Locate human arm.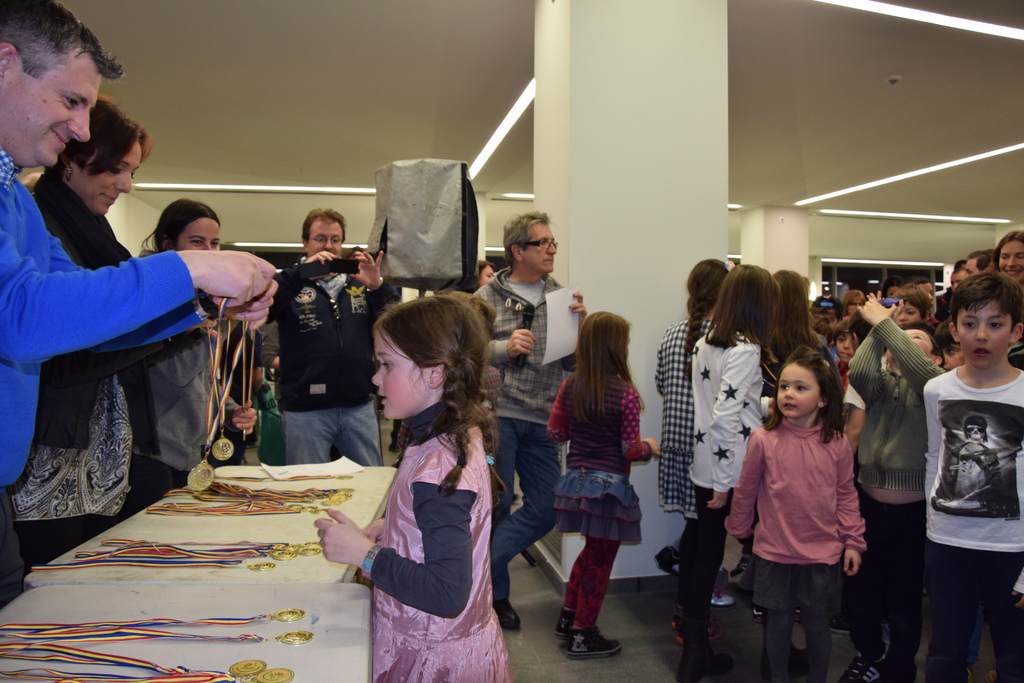
Bounding box: x1=717, y1=427, x2=772, y2=586.
